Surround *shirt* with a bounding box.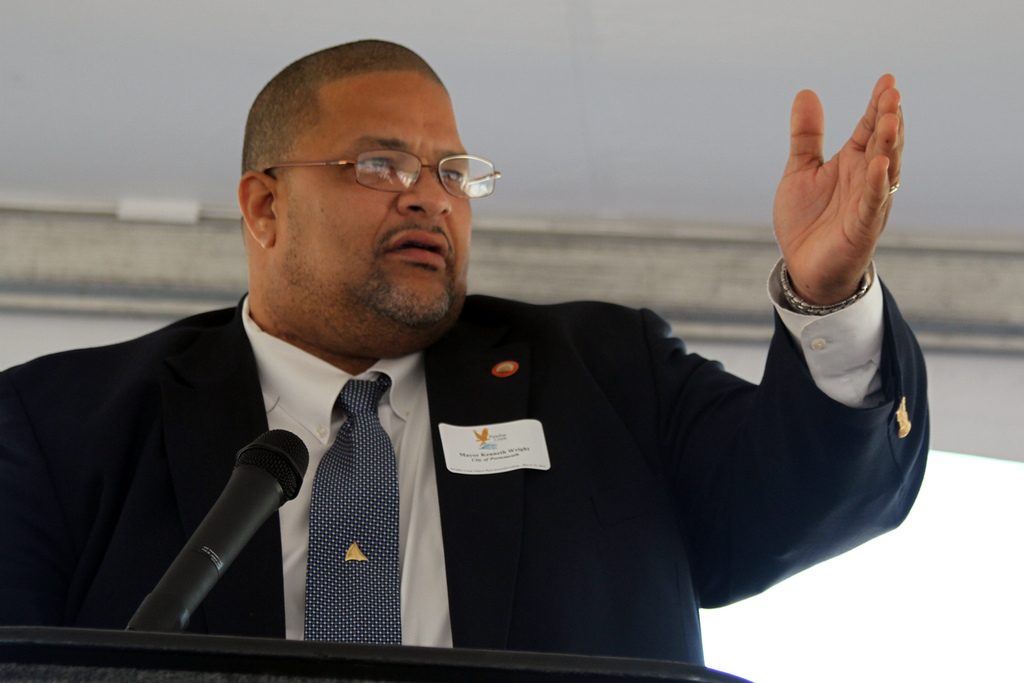
box(239, 252, 887, 650).
